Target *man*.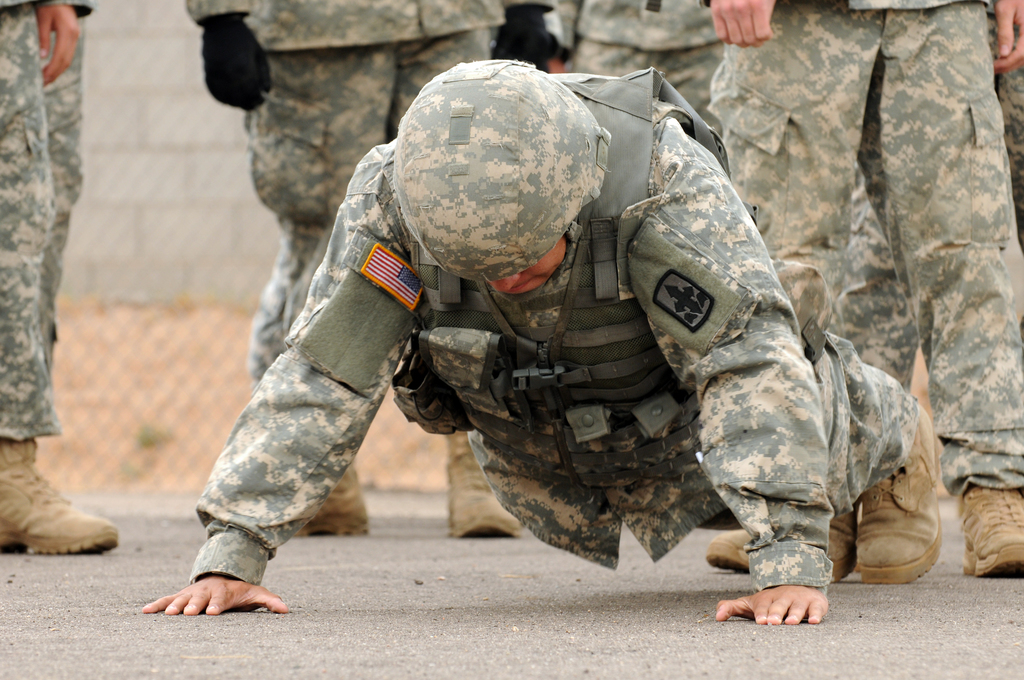
Target region: (x1=196, y1=65, x2=931, y2=617).
